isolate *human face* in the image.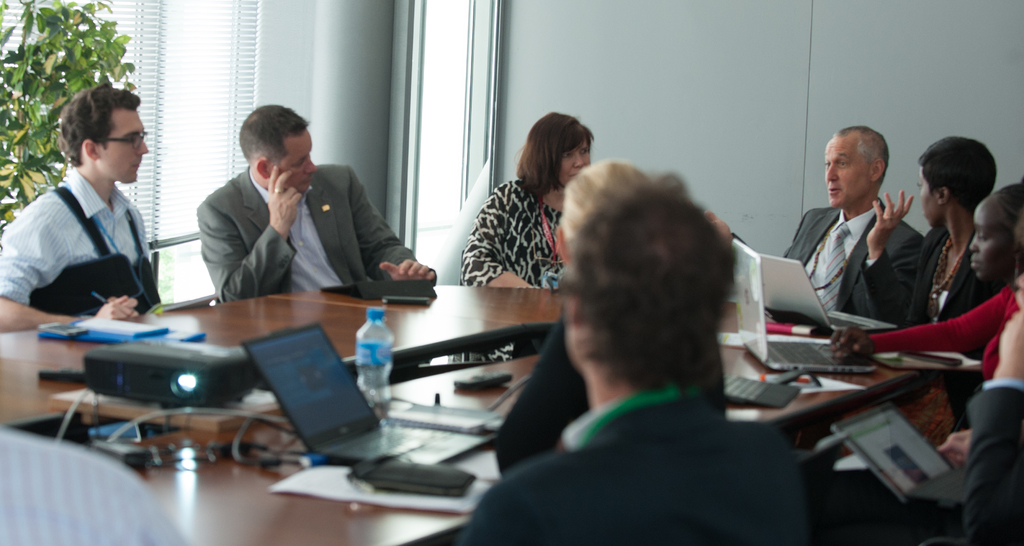
Isolated region: box(921, 163, 947, 227).
